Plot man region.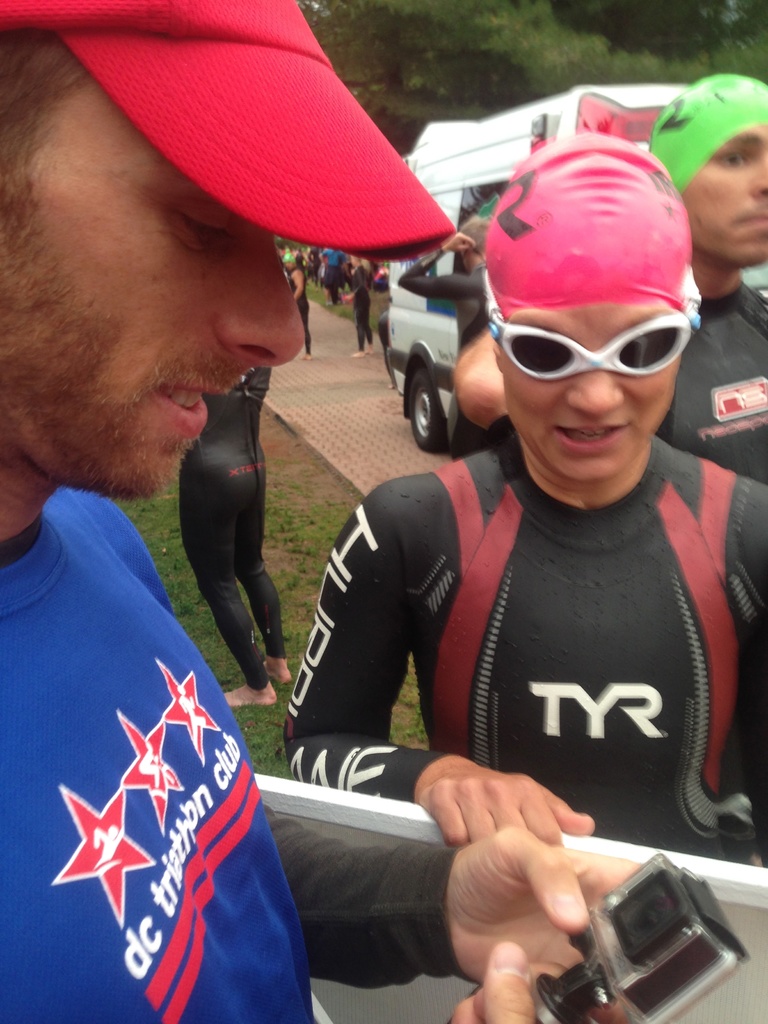
Plotted at 451/76/767/606.
